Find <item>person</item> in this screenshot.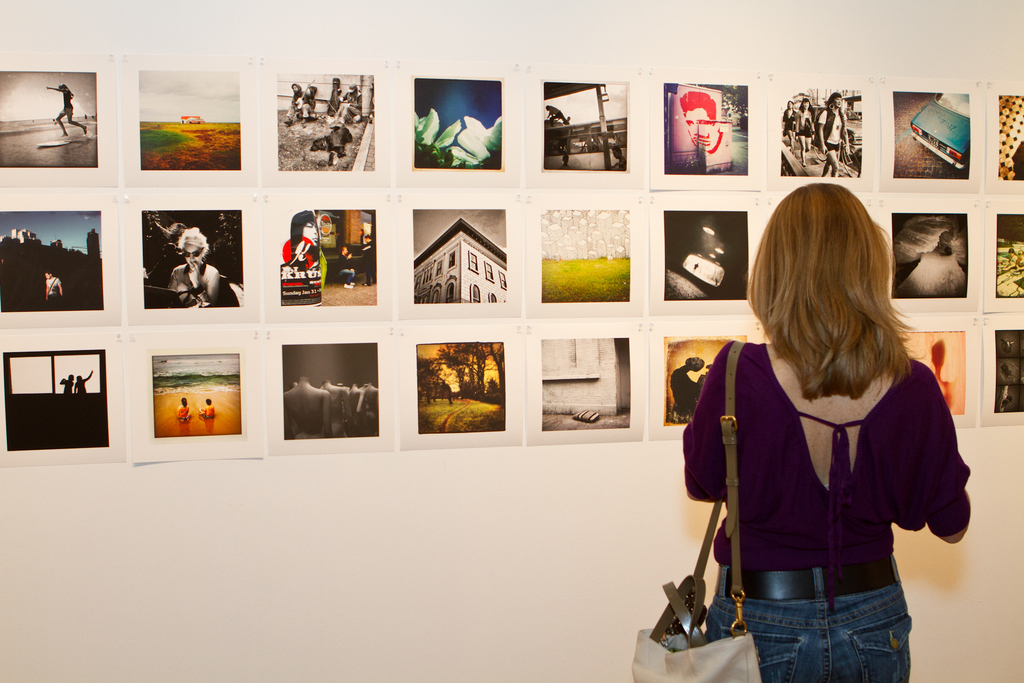
The bounding box for <item>person</item> is rect(73, 368, 90, 397).
